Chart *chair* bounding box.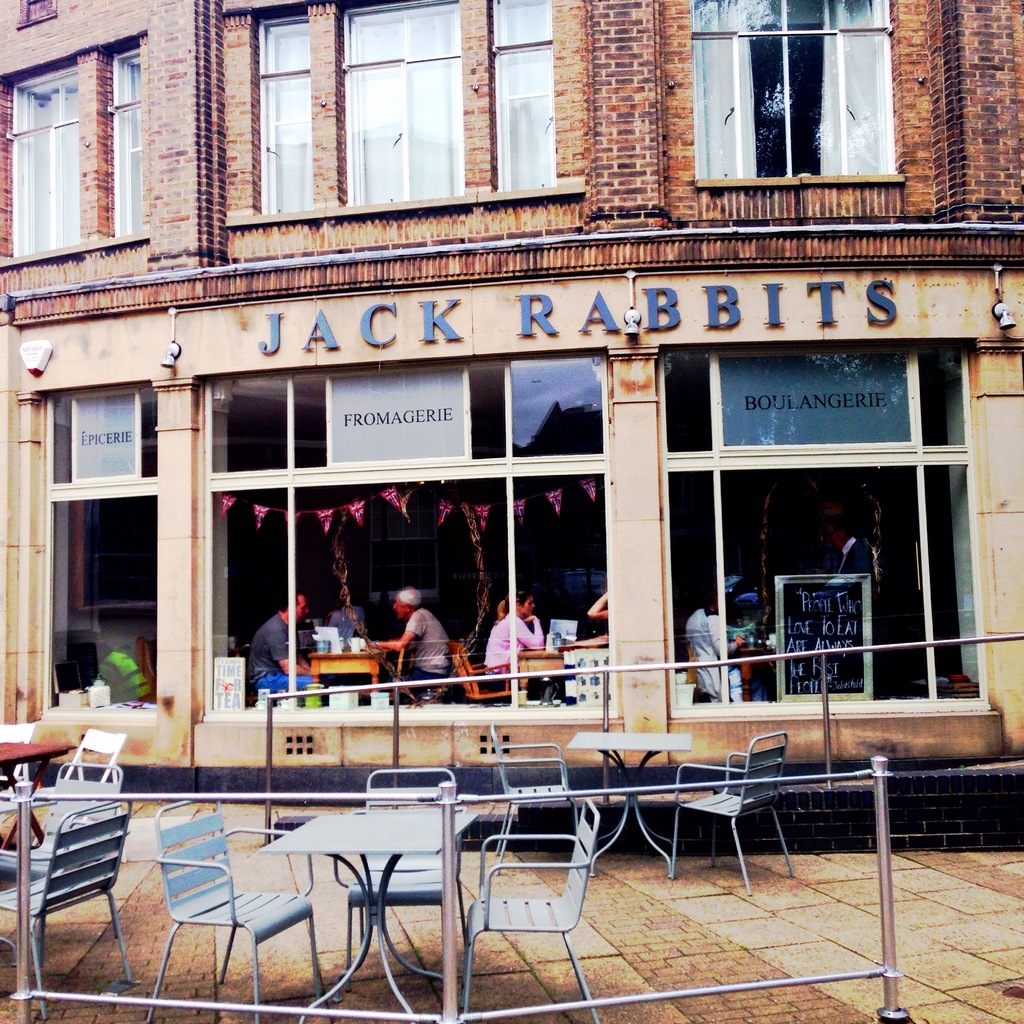
Charted: [148, 790, 323, 1023].
